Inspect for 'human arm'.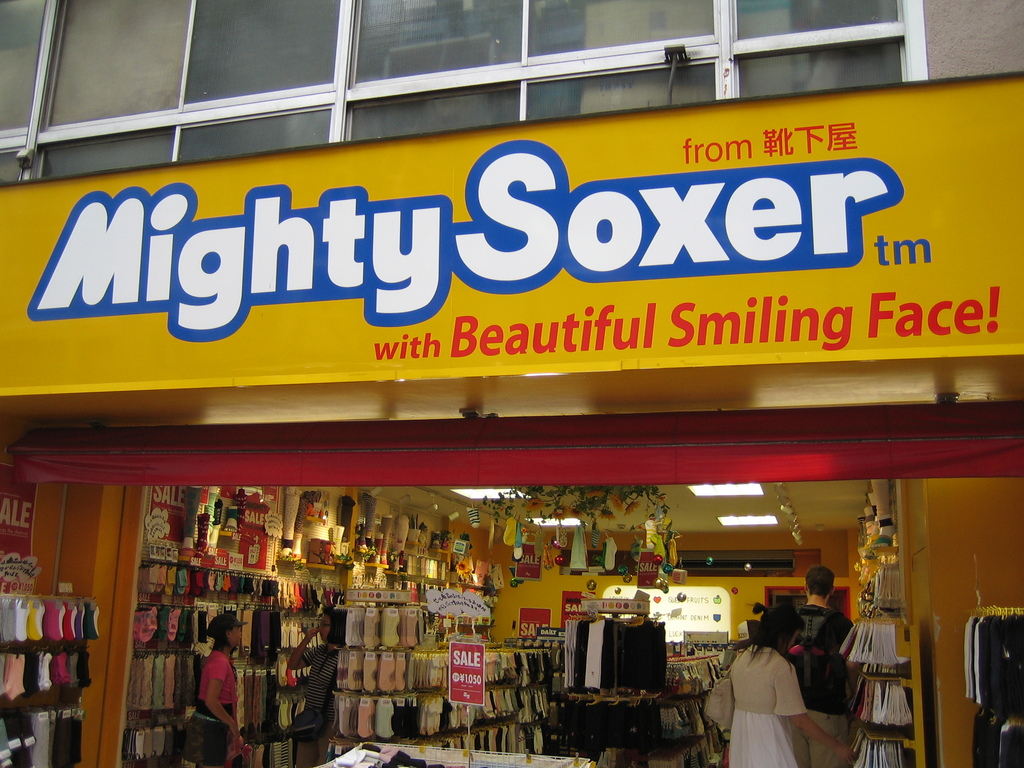
Inspection: 283, 618, 320, 675.
